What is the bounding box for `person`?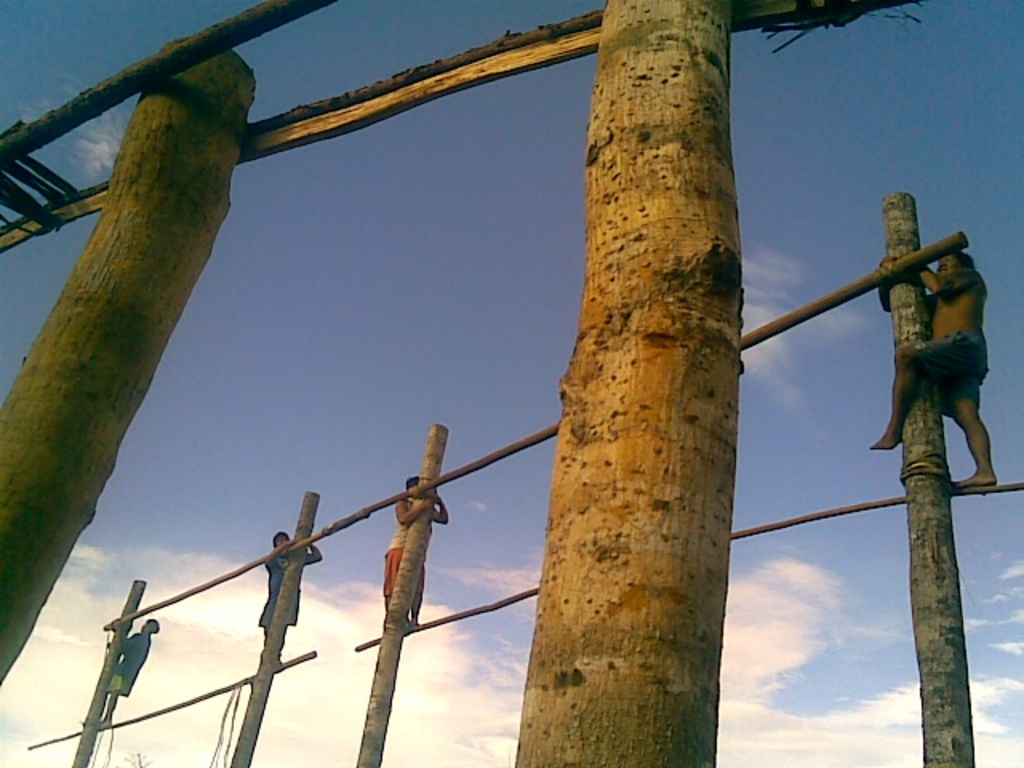
BBox(864, 170, 1002, 538).
